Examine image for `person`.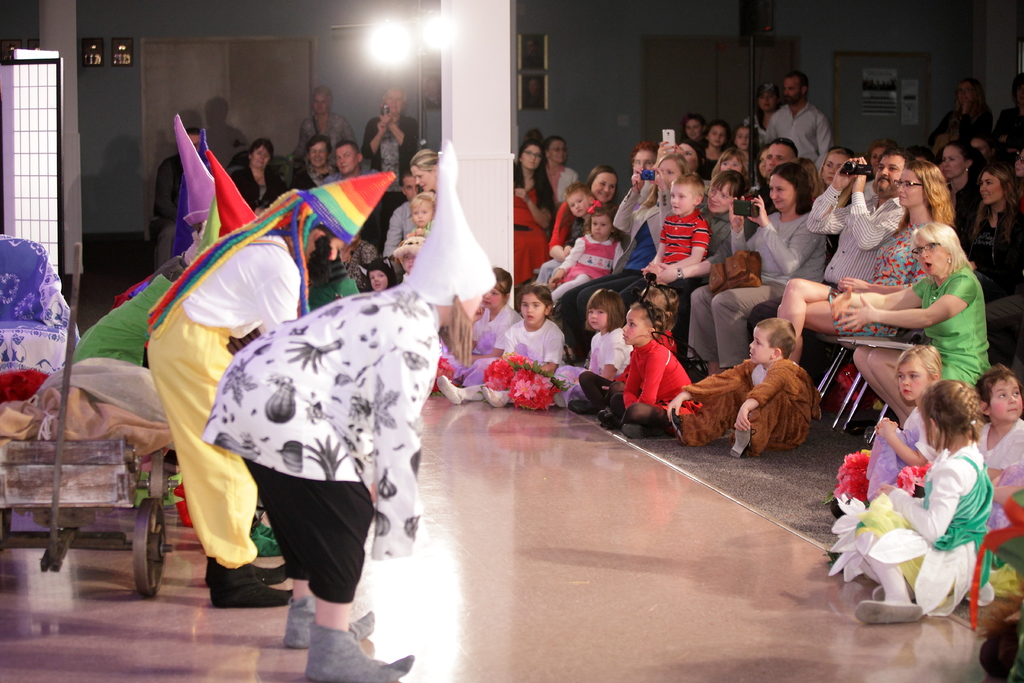
Examination result: (611,293,694,445).
